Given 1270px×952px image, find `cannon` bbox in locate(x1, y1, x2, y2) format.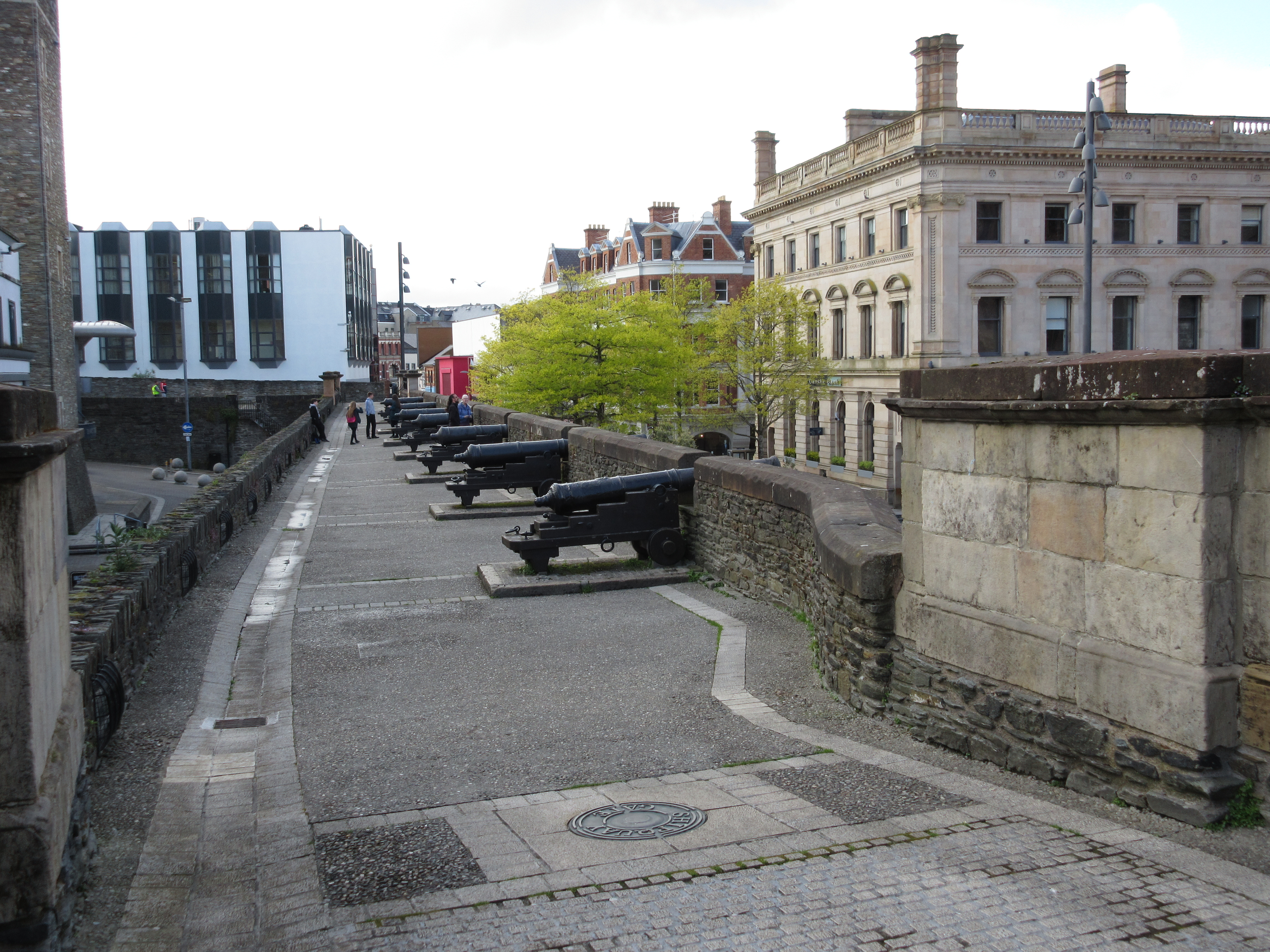
locate(101, 107, 123, 117).
